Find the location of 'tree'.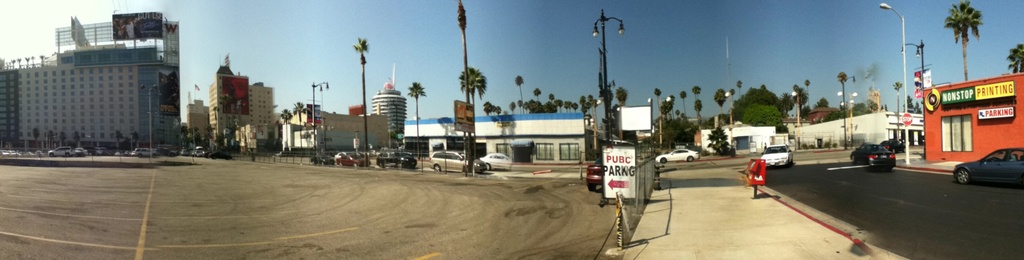
Location: <box>562,99,573,113</box>.
